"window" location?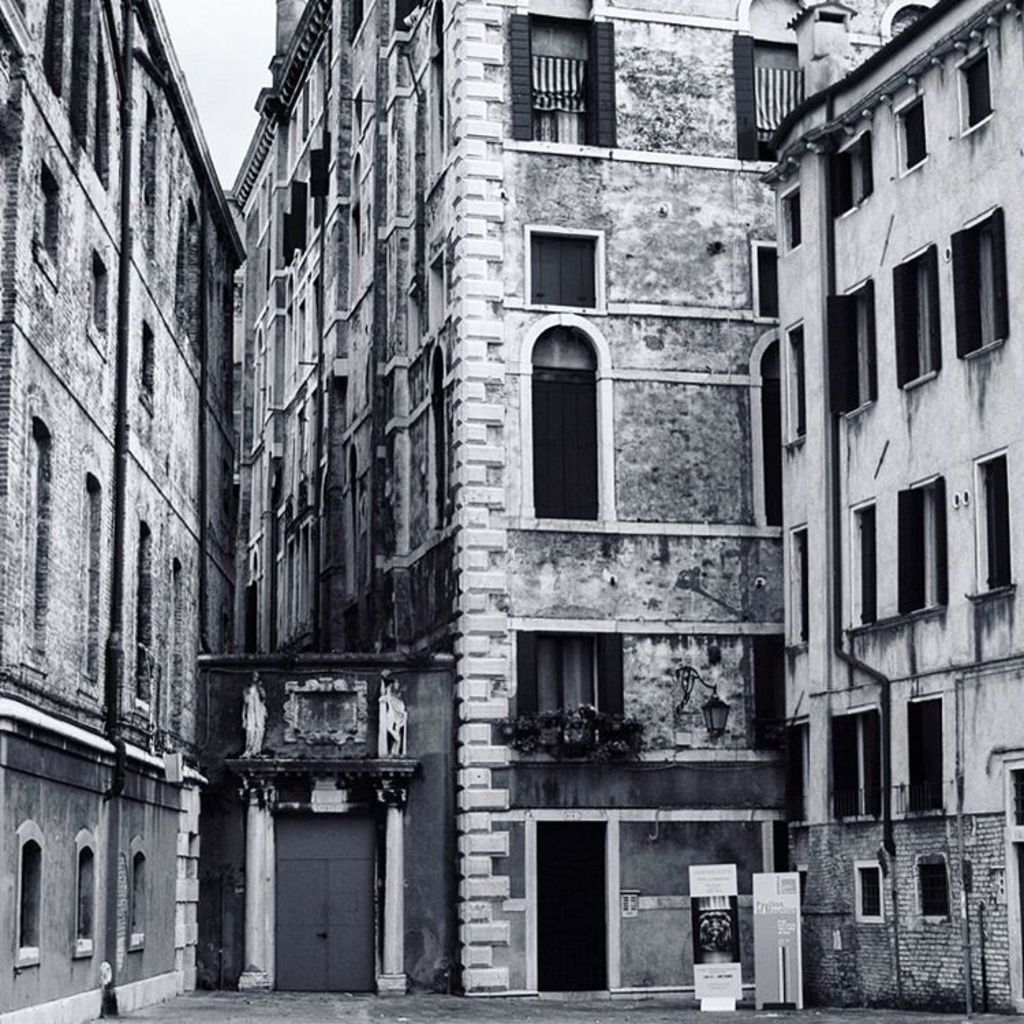
898, 490, 950, 618
